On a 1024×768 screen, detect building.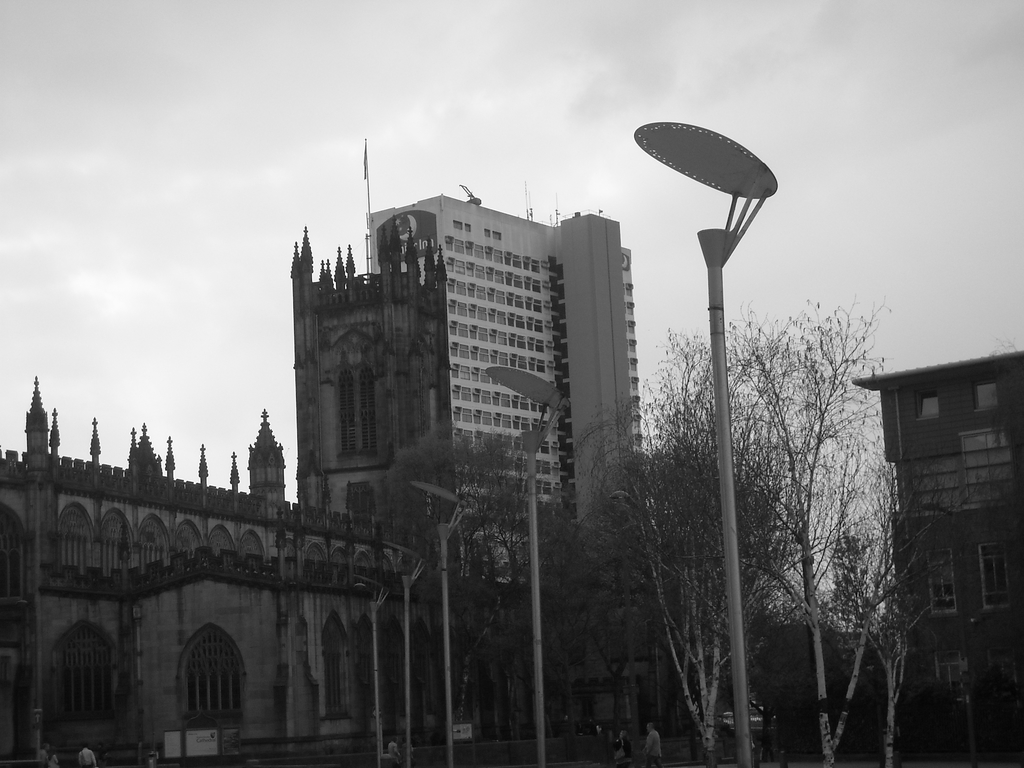
Rect(0, 371, 466, 767).
